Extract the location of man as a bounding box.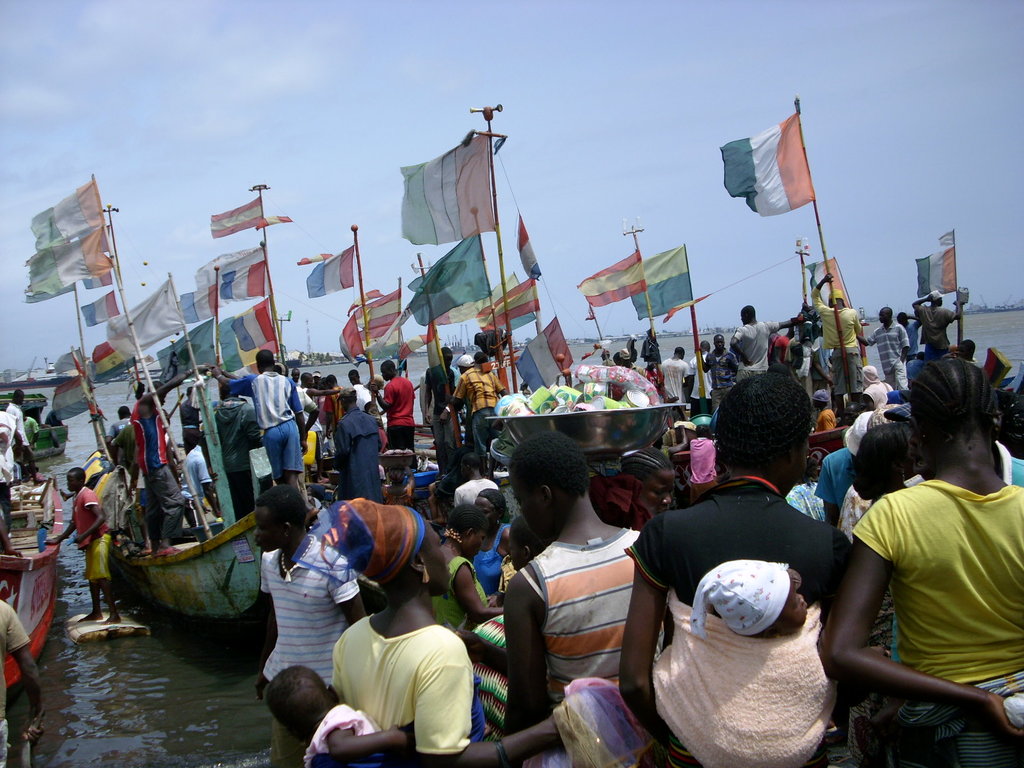
816,447,852,527.
